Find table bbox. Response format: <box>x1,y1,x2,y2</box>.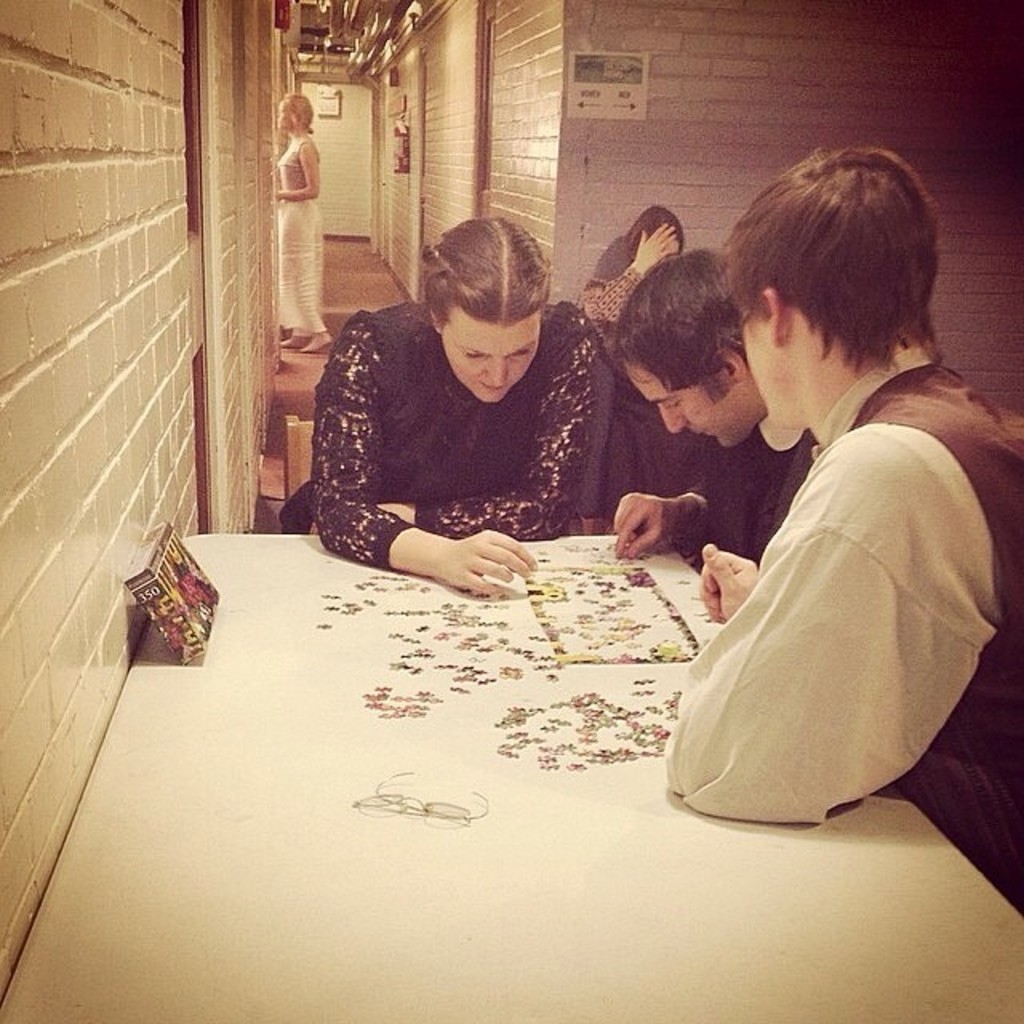
<box>0,534,1022,1022</box>.
